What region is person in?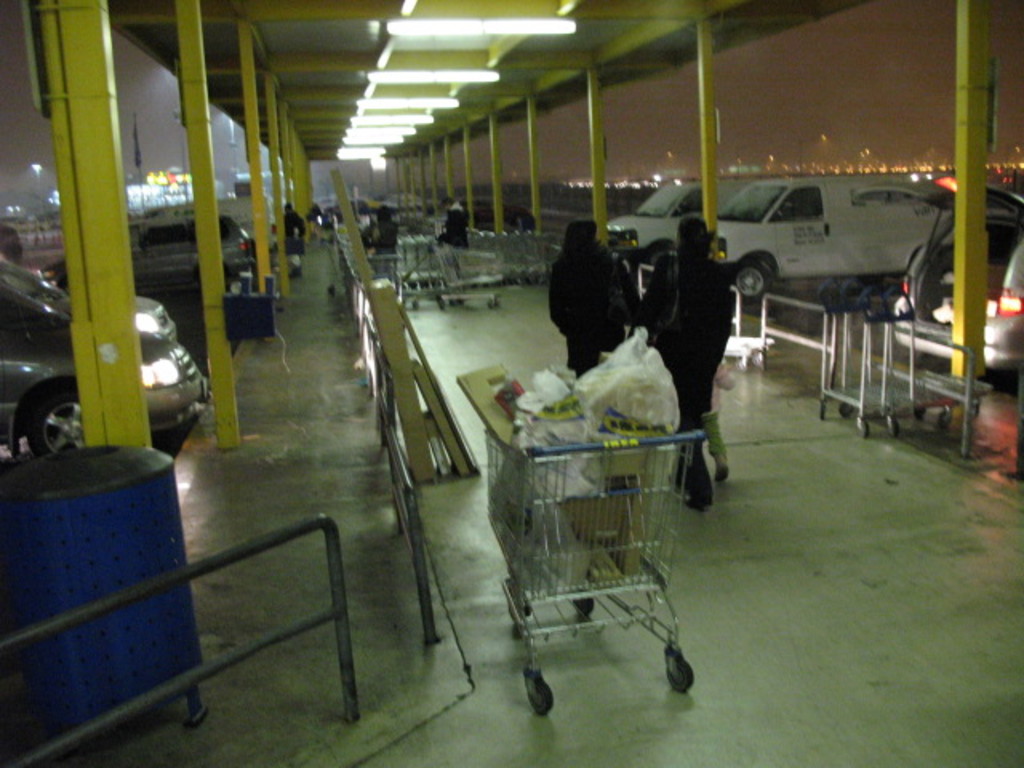
{"left": 365, "top": 195, "right": 403, "bottom": 253}.
